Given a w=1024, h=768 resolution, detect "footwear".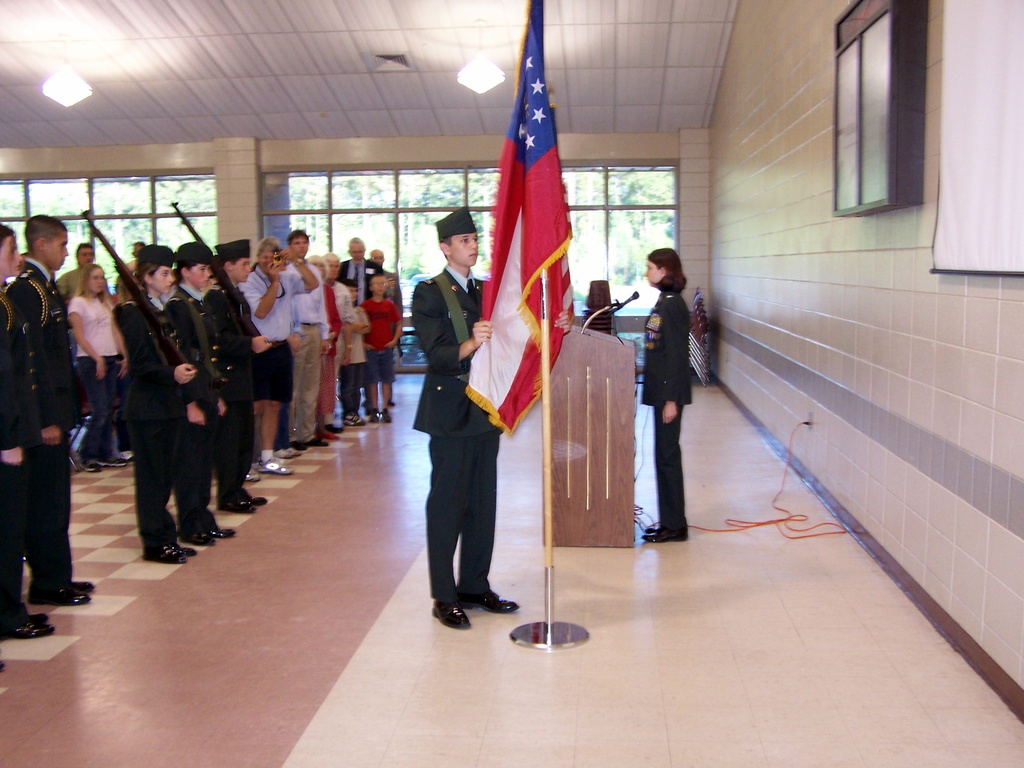
crop(97, 452, 127, 468).
